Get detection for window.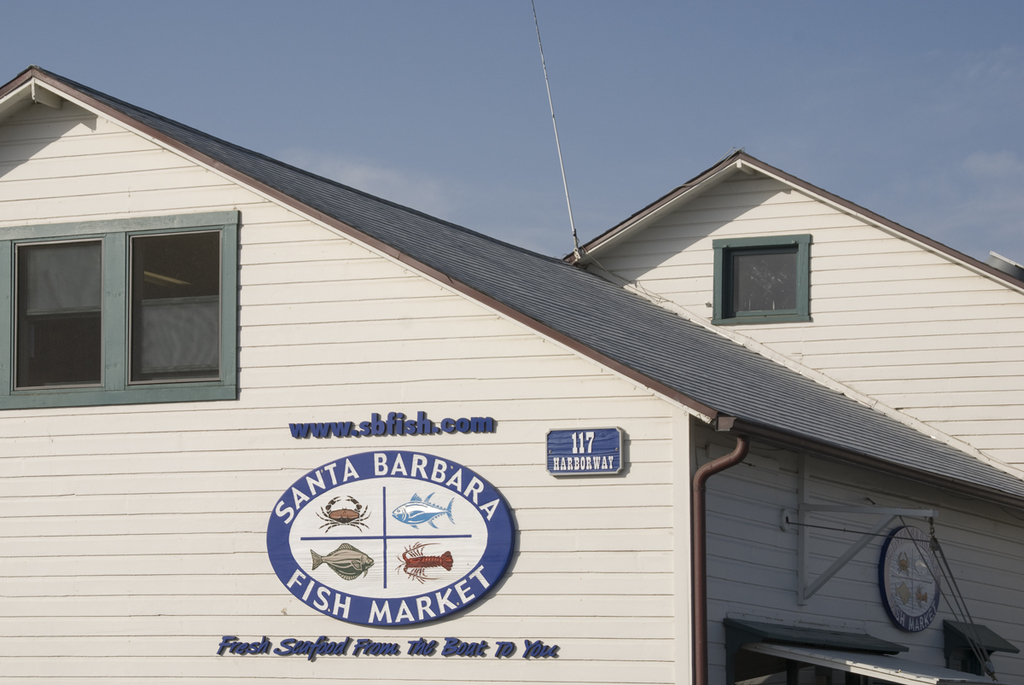
Detection: (x1=714, y1=241, x2=800, y2=321).
